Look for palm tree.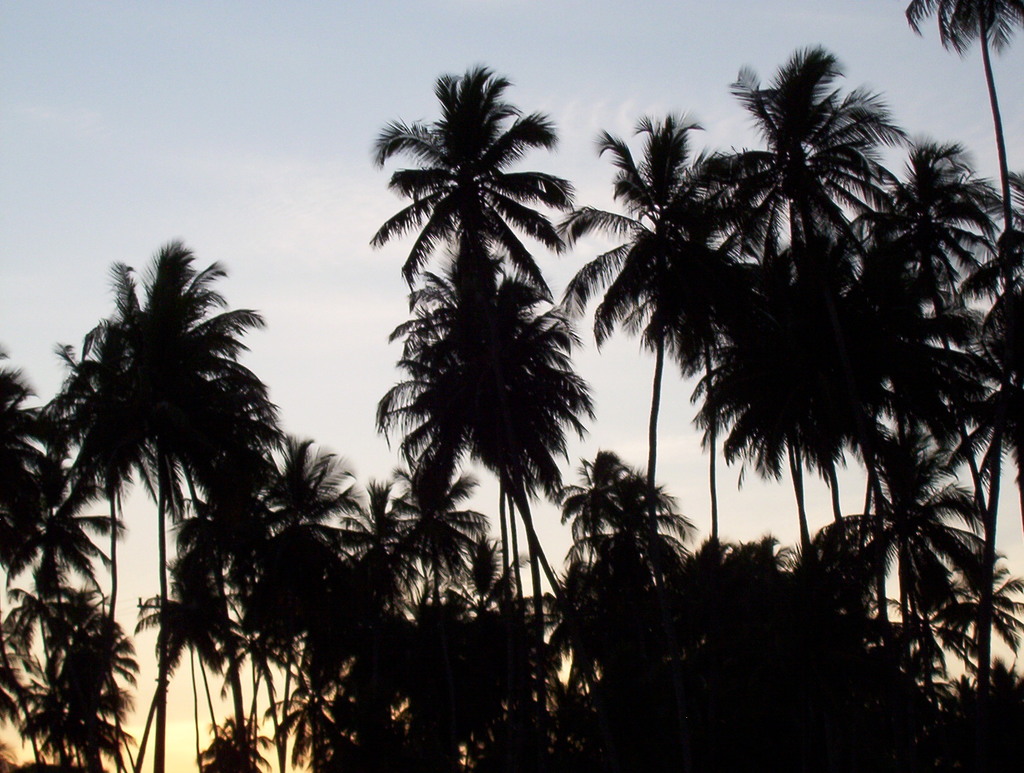
Found: region(412, 276, 572, 513).
